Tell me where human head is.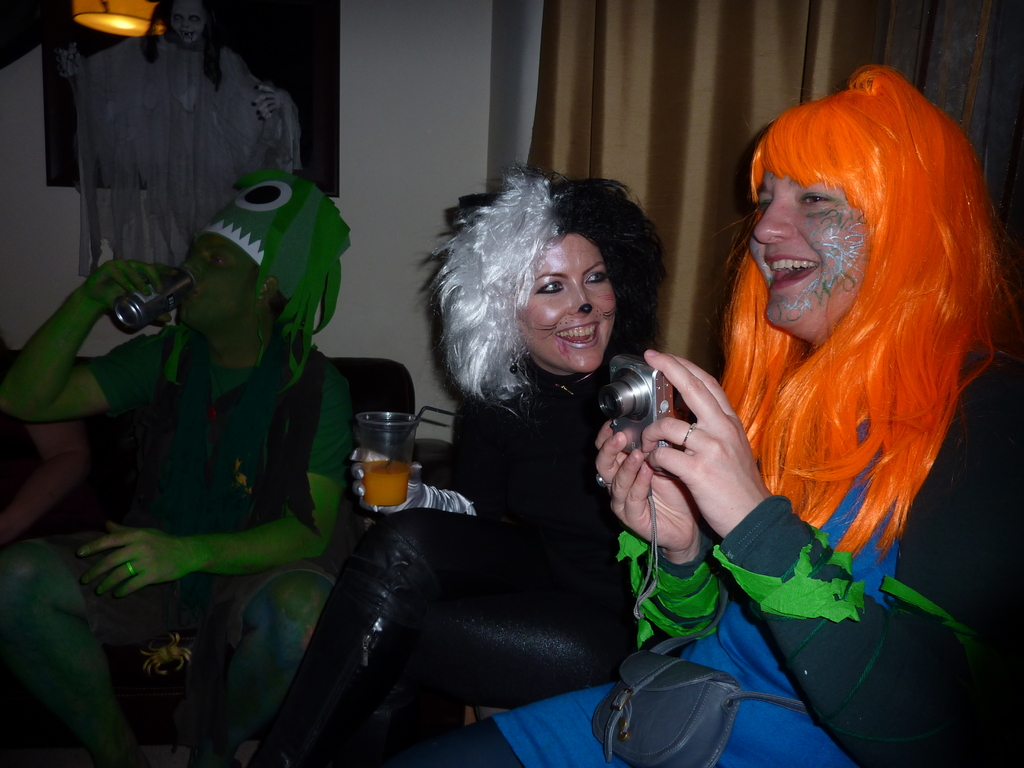
human head is at {"left": 172, "top": 172, "right": 351, "bottom": 333}.
